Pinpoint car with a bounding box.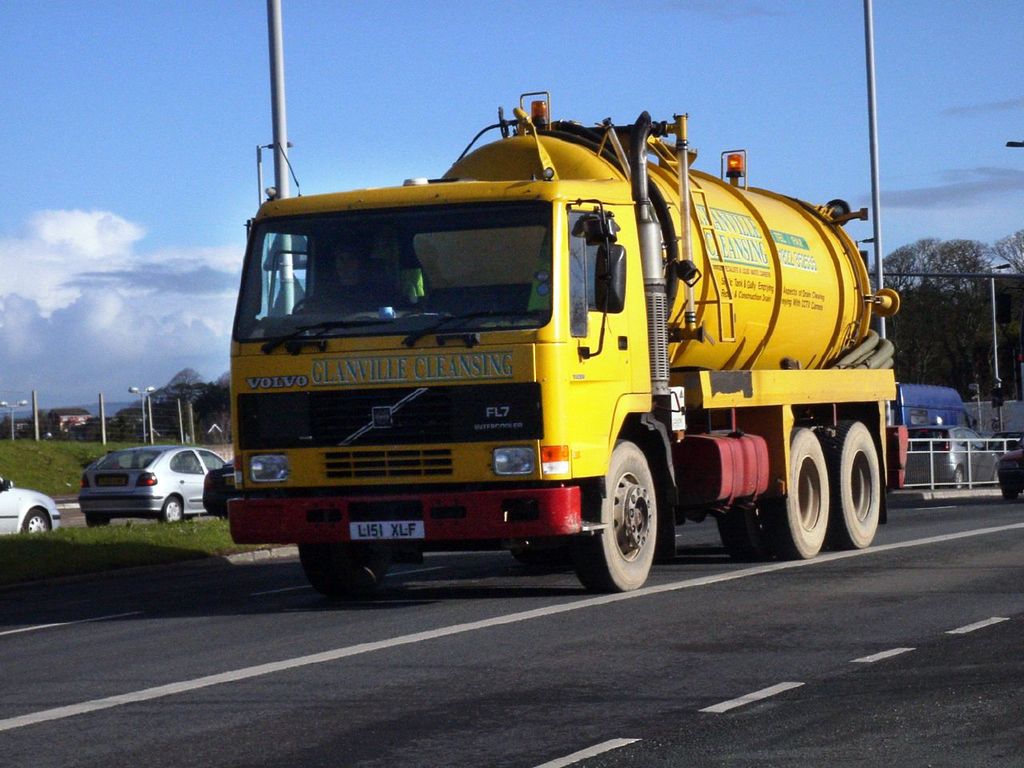
x1=80 y1=442 x2=228 y2=528.
